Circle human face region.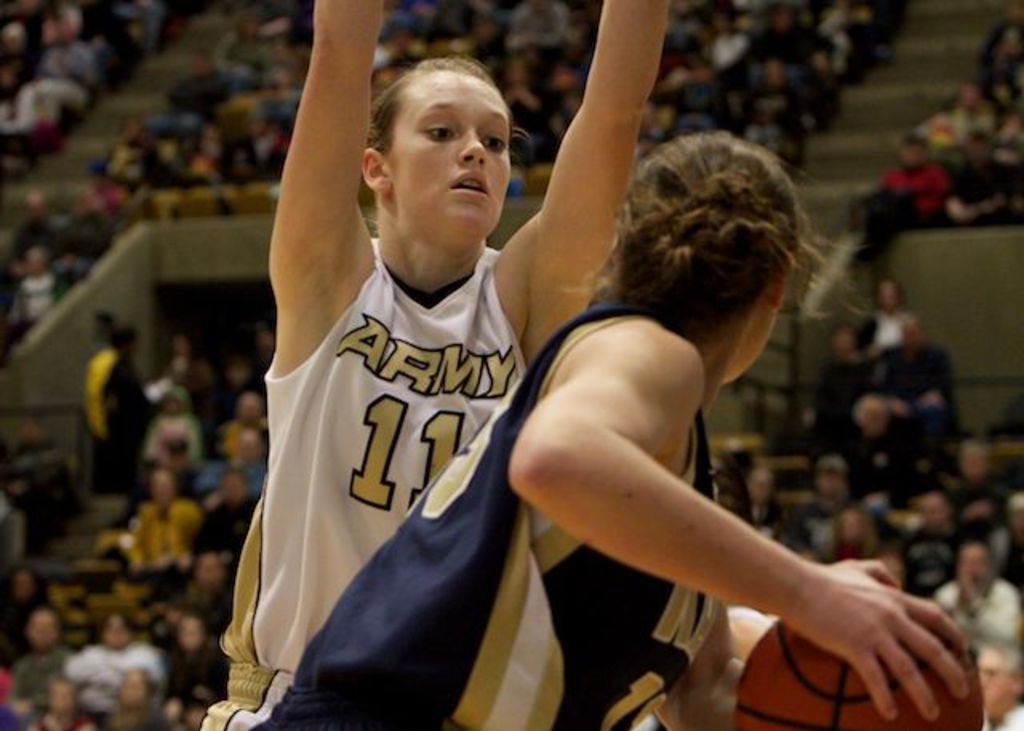
Region: <bbox>120, 673, 144, 707</bbox>.
